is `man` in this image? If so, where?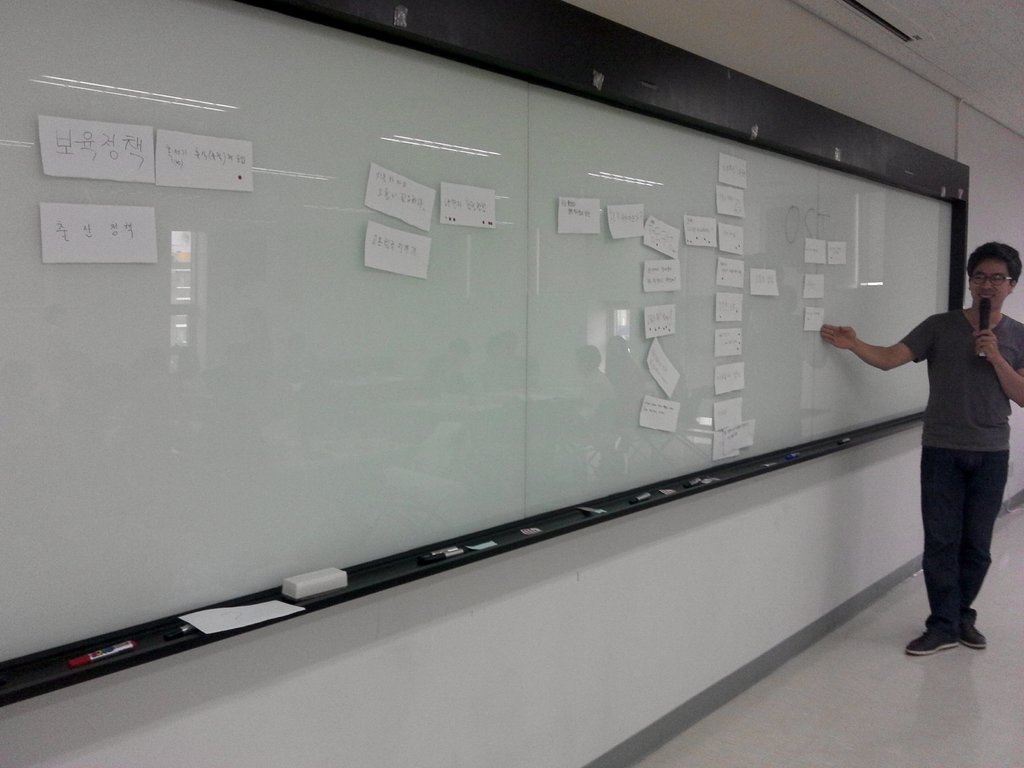
Yes, at locate(818, 241, 1023, 660).
